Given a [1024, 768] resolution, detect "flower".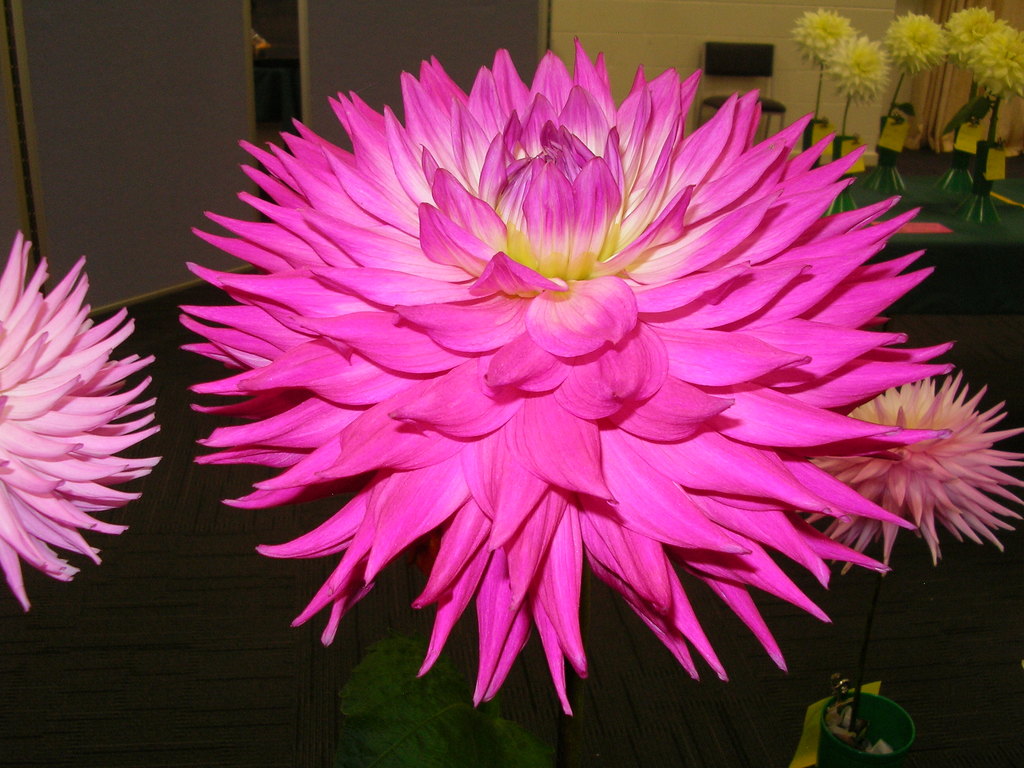
box(0, 227, 170, 613).
